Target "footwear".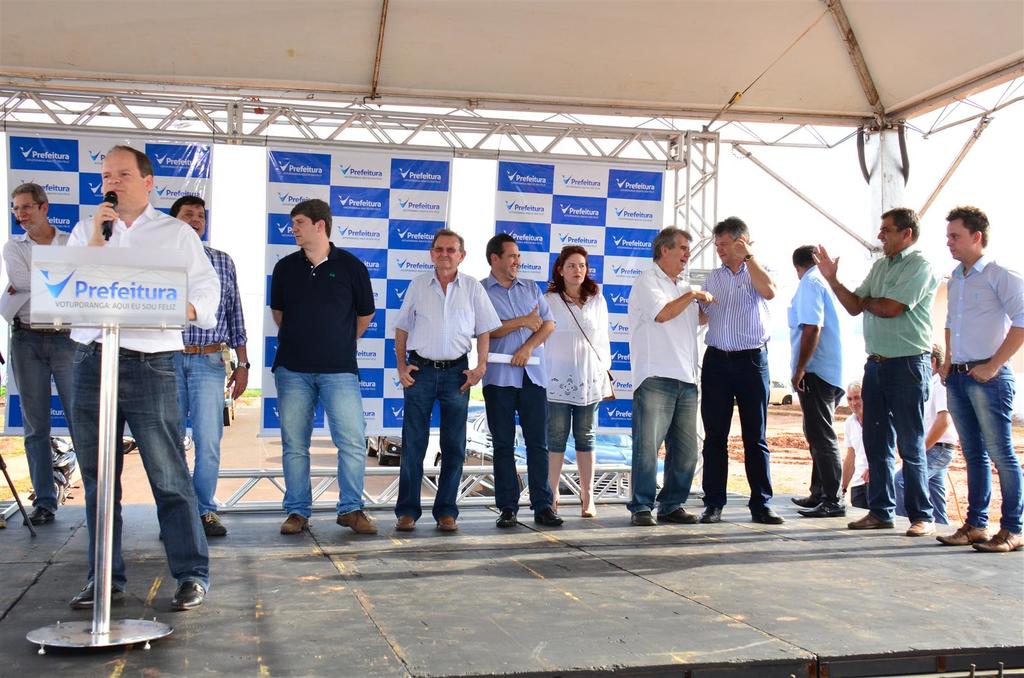
Target region: 633,508,660,526.
